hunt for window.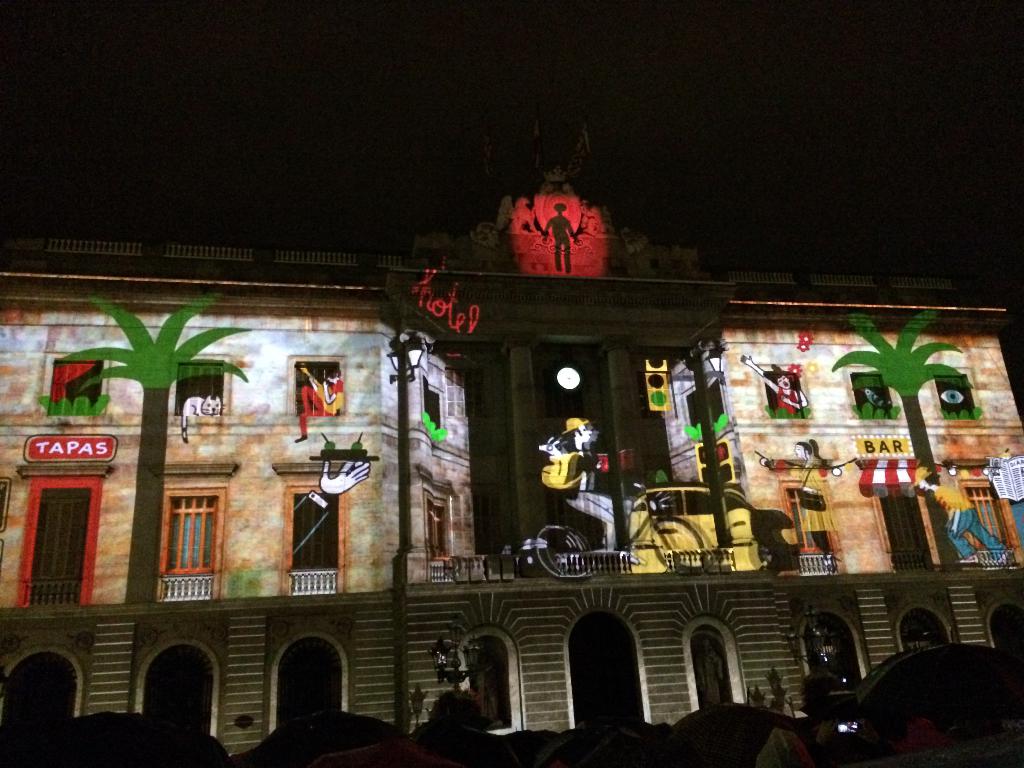
Hunted down at crop(787, 486, 840, 566).
